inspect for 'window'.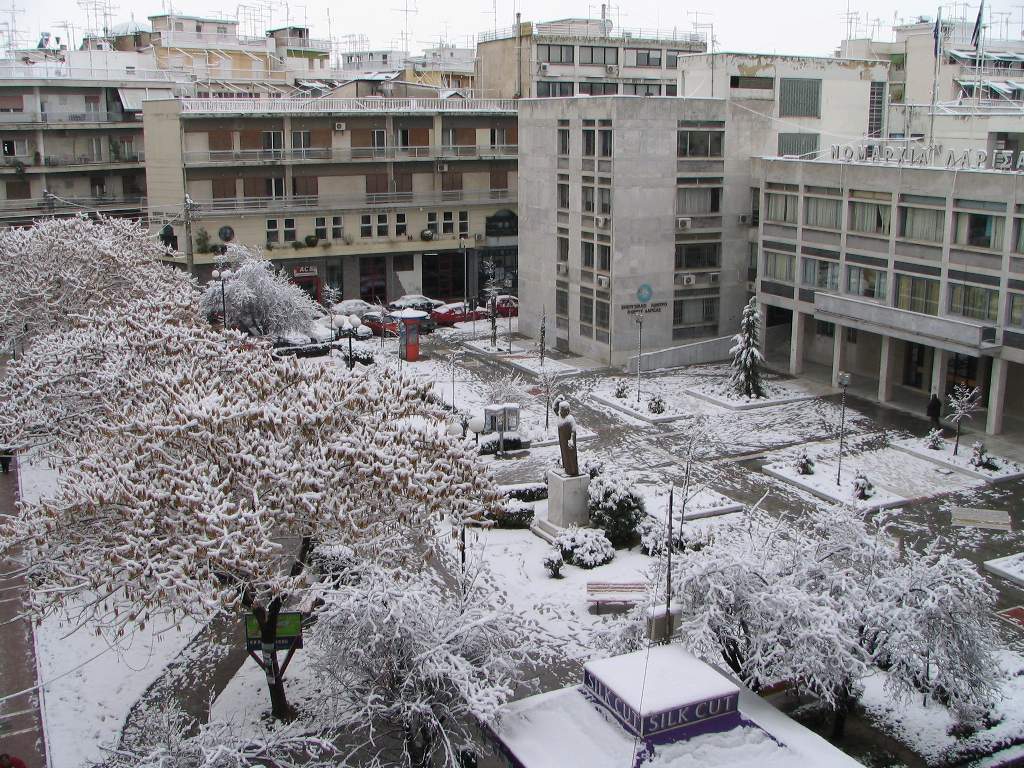
Inspection: 374, 127, 387, 151.
